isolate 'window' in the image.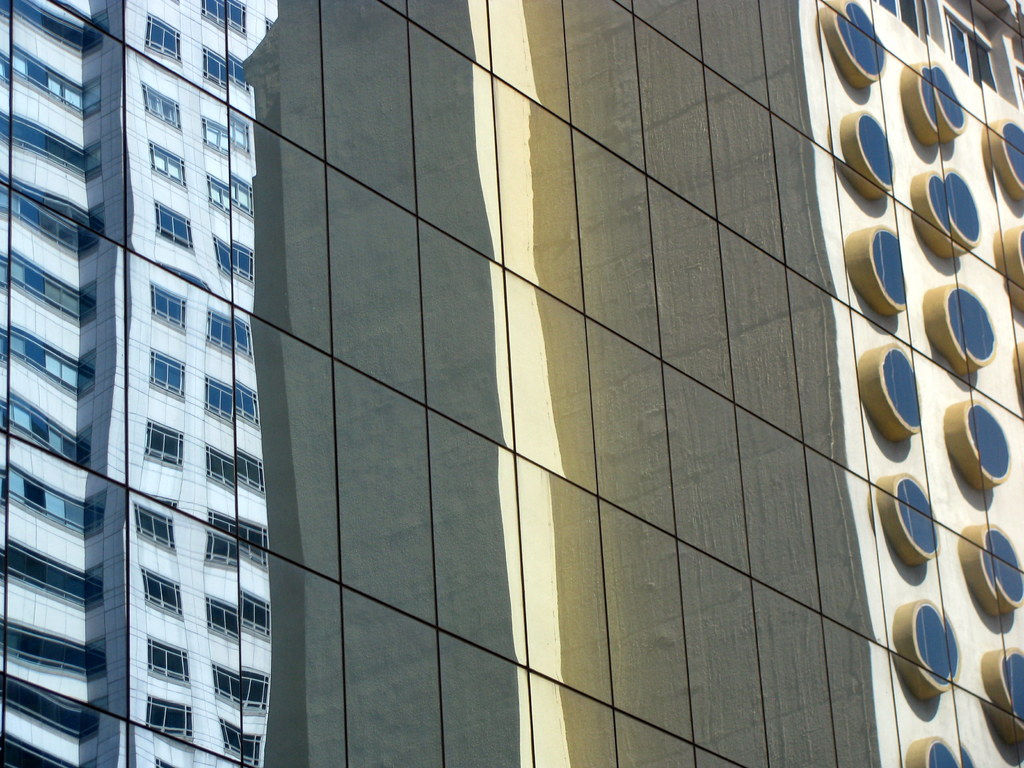
Isolated region: 872:0:920:40.
